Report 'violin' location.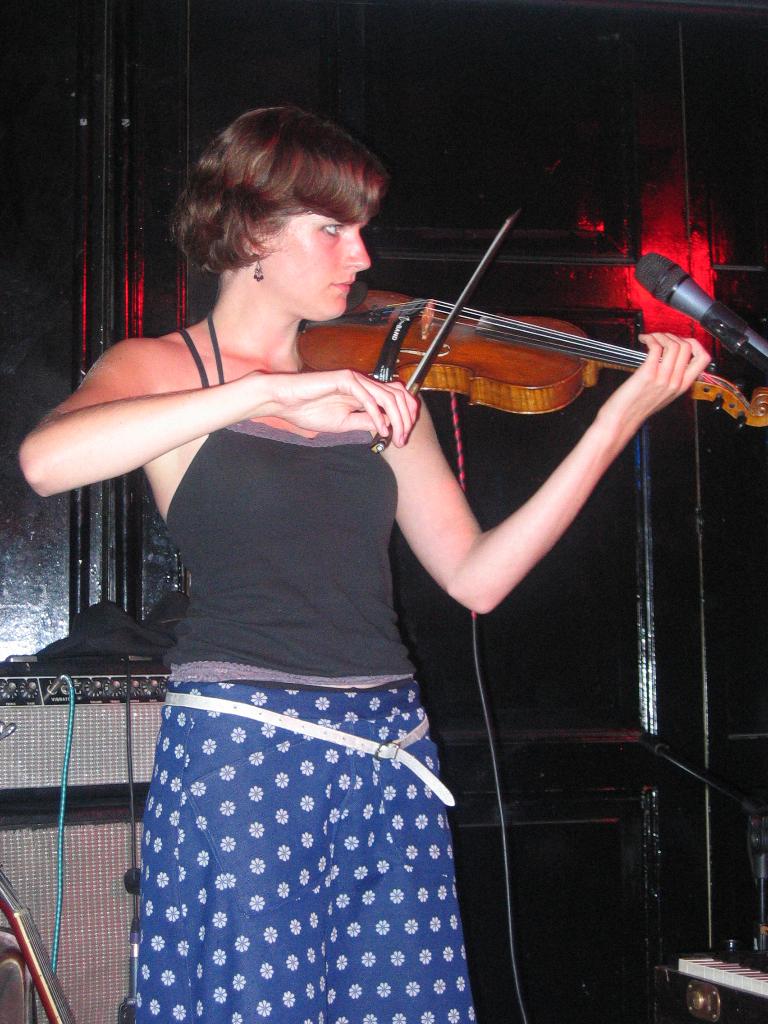
Report: [x1=326, y1=287, x2=767, y2=401].
